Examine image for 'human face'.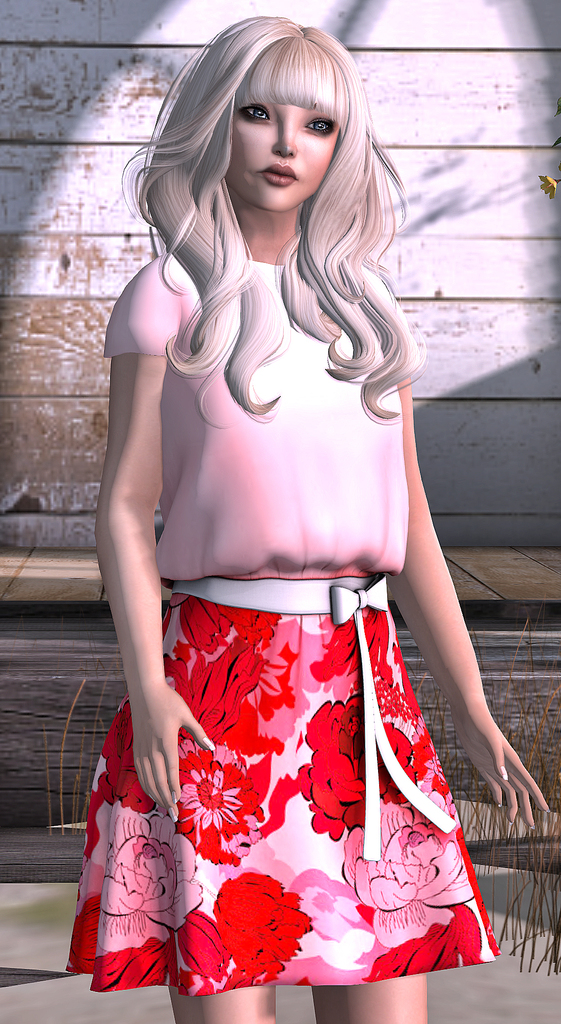
Examination result: <region>223, 87, 339, 215</region>.
